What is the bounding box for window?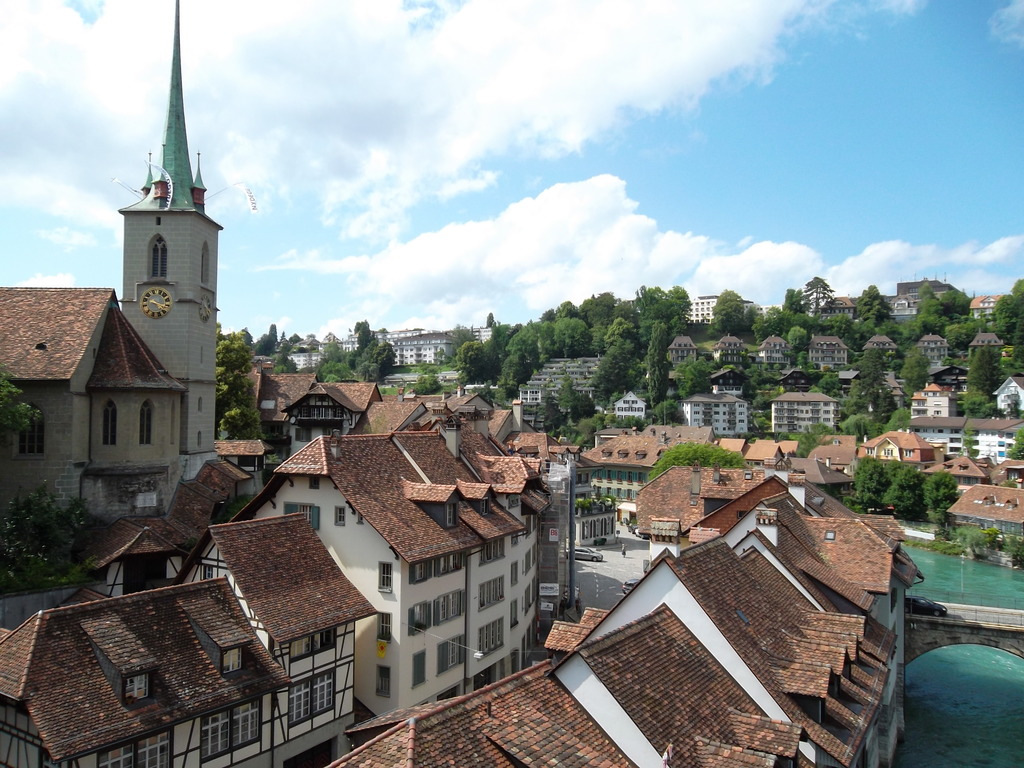
<bbox>143, 403, 153, 443</bbox>.
